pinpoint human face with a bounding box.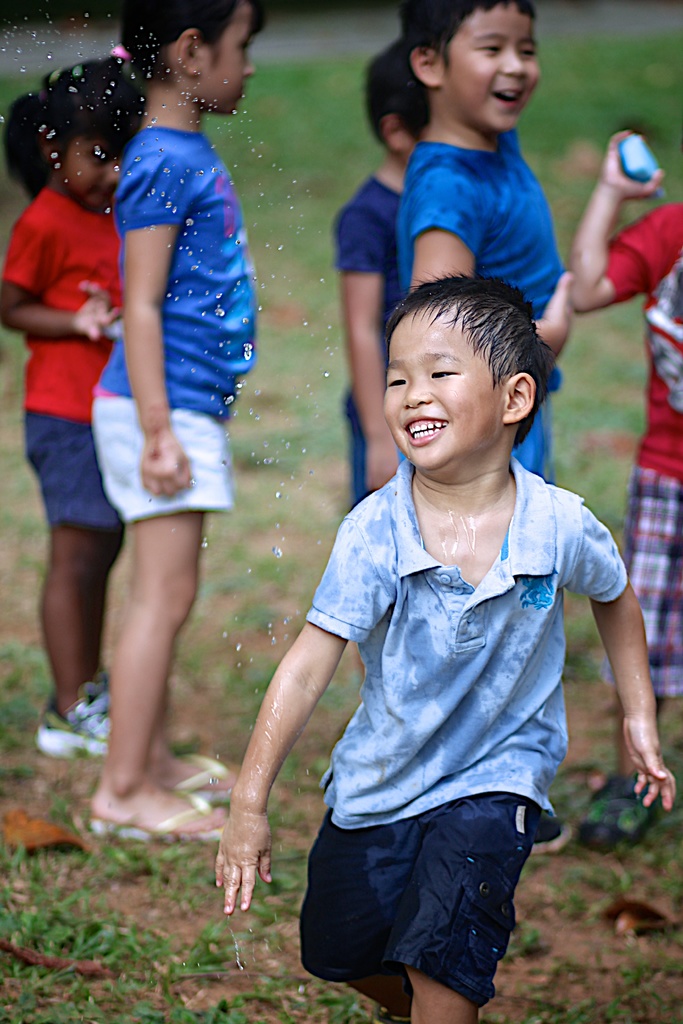
bbox(201, 4, 258, 113).
